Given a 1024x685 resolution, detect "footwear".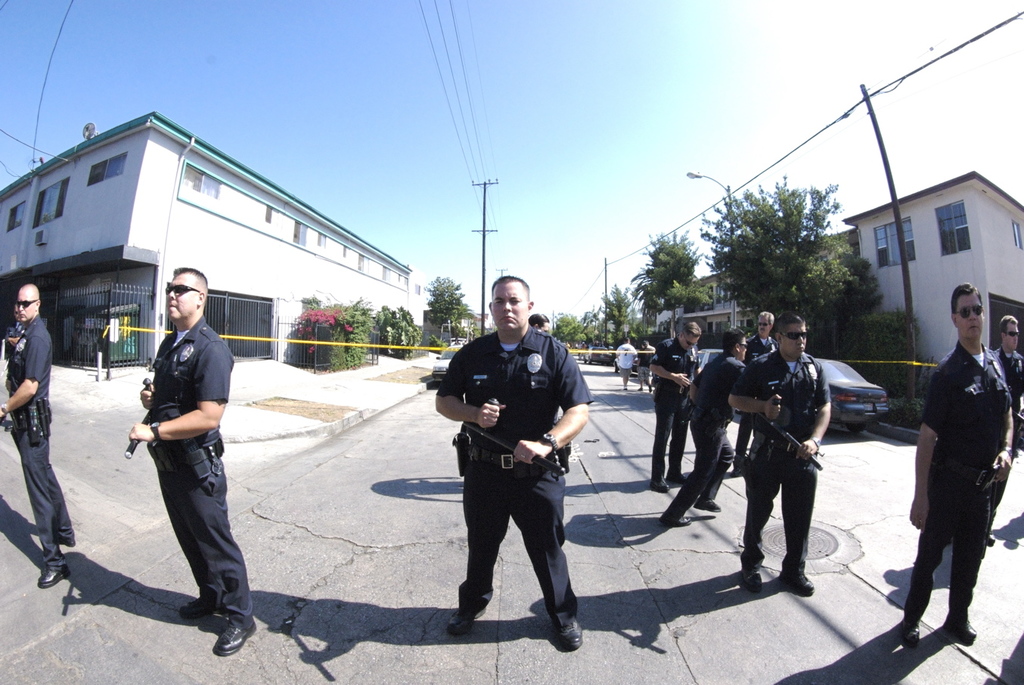
Rect(180, 598, 221, 621).
